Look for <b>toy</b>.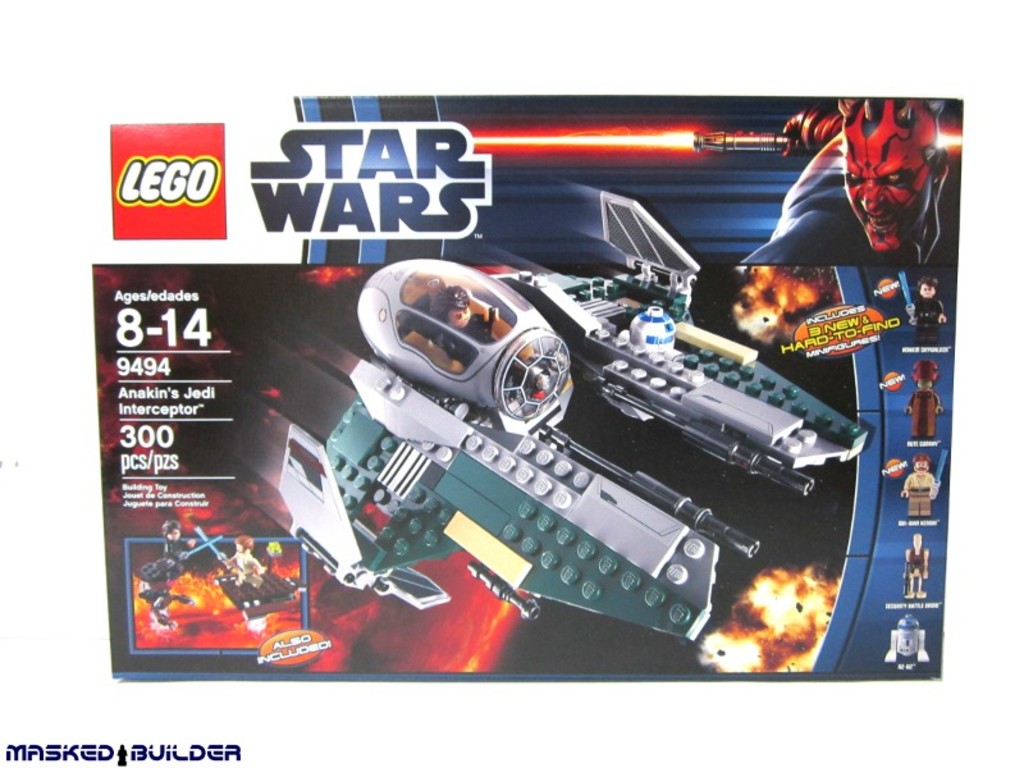
Found: l=902, t=449, r=947, b=522.
